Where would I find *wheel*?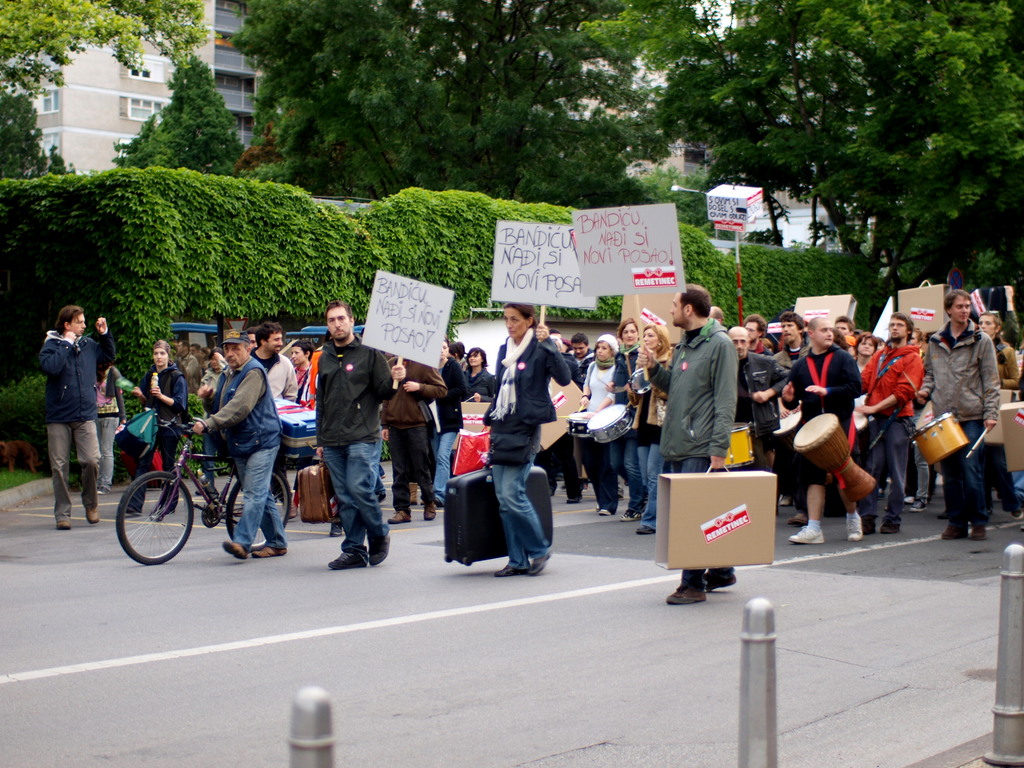
At box(201, 502, 220, 529).
